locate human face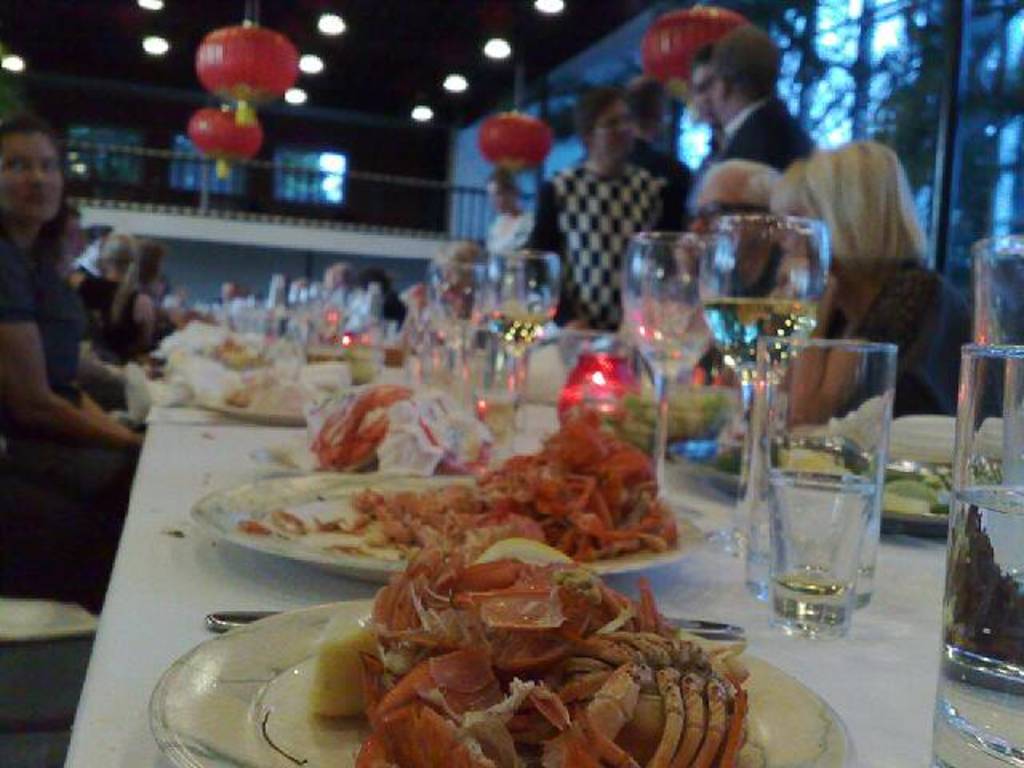
(693,176,771,282)
